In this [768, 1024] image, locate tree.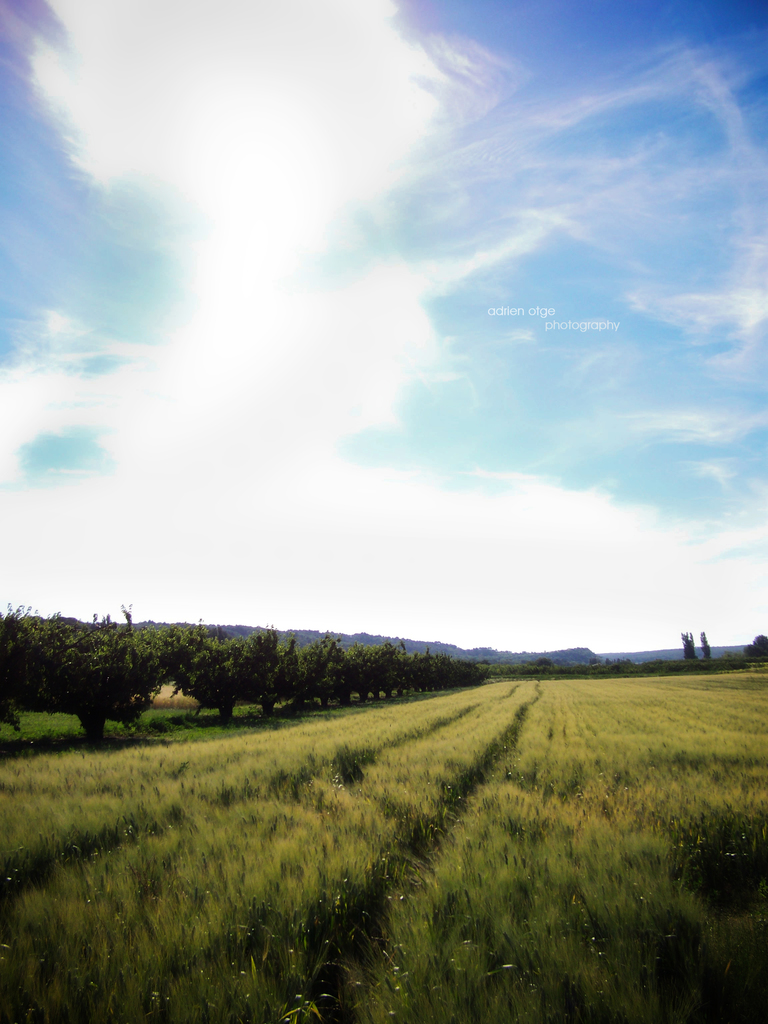
Bounding box: (186, 639, 238, 728).
